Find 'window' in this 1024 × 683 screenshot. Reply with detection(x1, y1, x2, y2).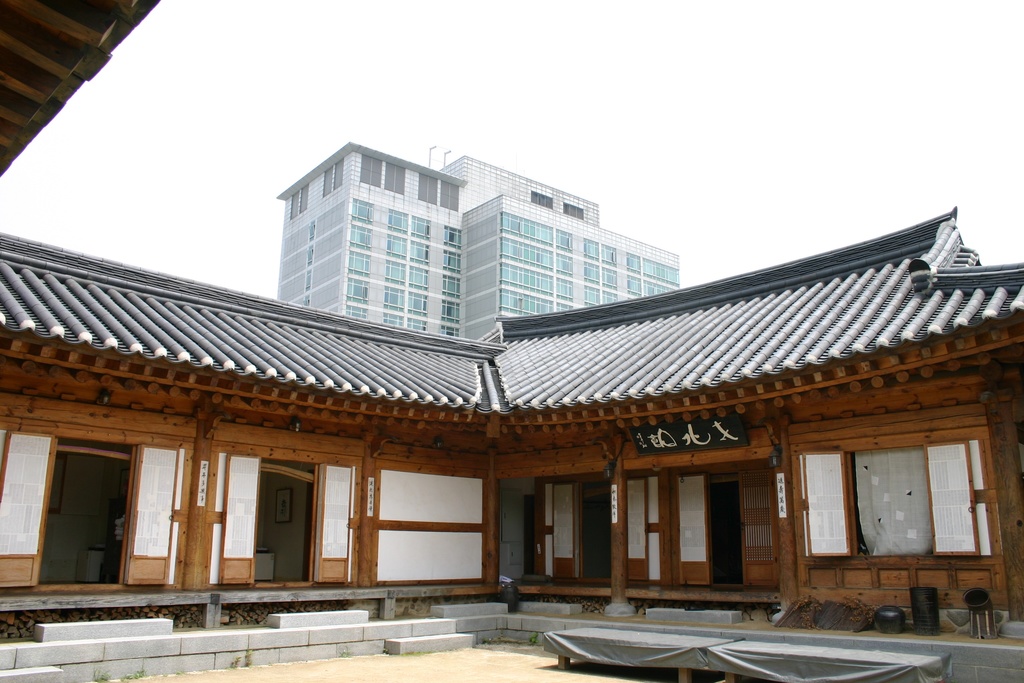
detection(440, 271, 461, 301).
